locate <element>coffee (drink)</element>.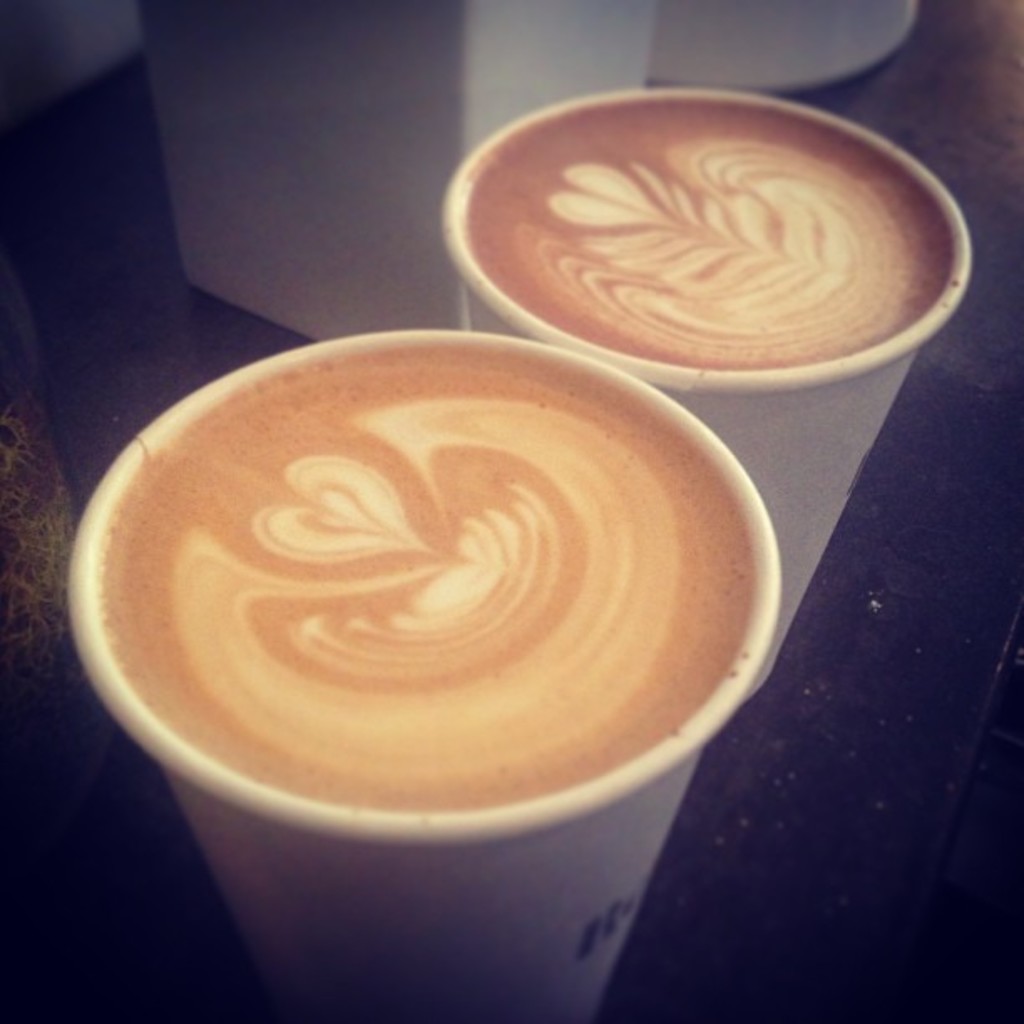
Bounding box: box(450, 87, 965, 373).
